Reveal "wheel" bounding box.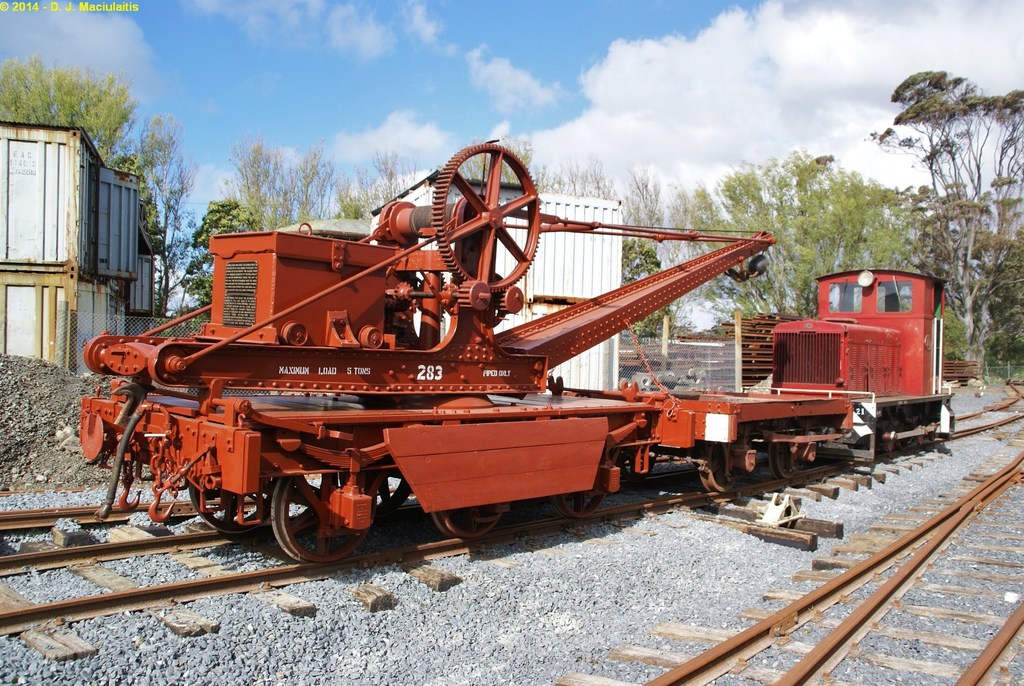
Revealed: bbox=(767, 448, 797, 483).
